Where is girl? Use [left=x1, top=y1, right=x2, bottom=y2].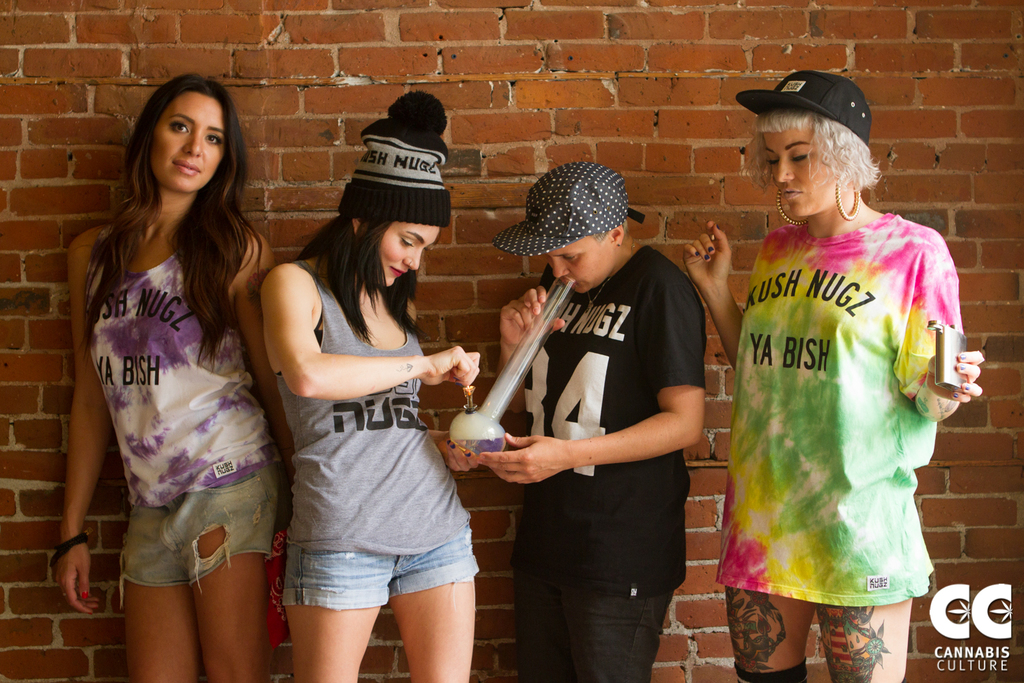
[left=55, top=70, right=295, bottom=682].
